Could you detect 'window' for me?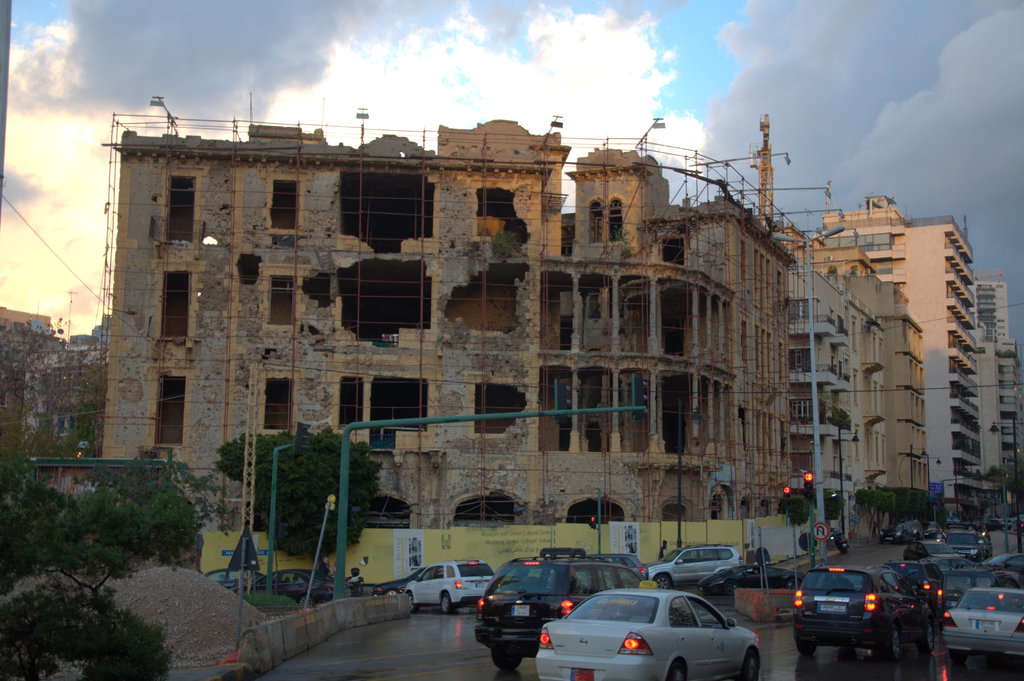
Detection result: select_region(852, 372, 861, 409).
